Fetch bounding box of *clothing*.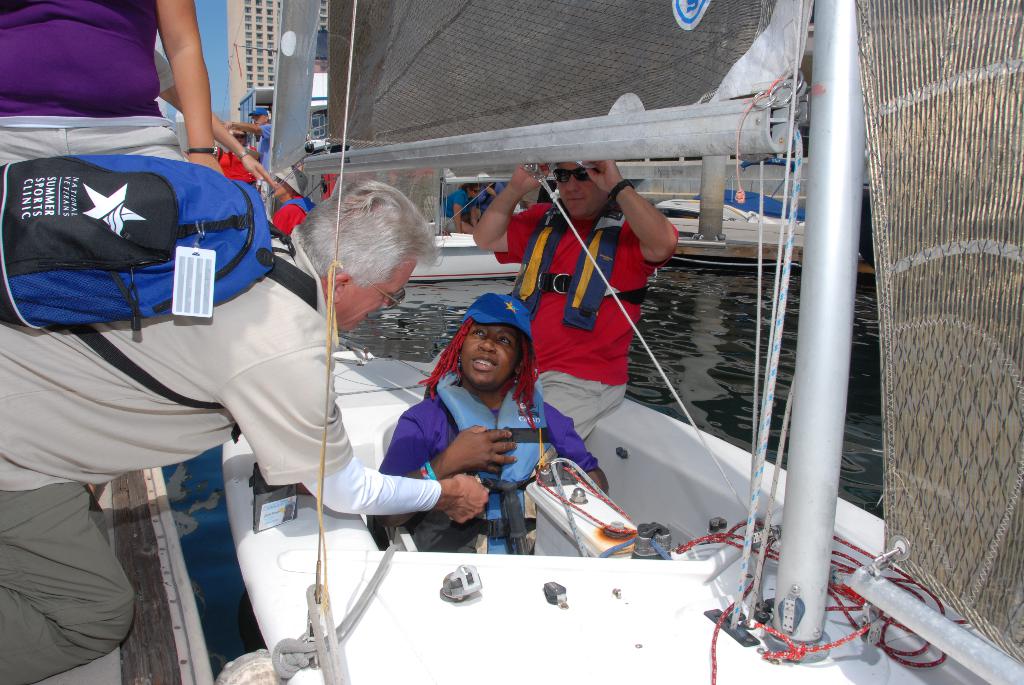
Bbox: box=[0, 228, 449, 501].
